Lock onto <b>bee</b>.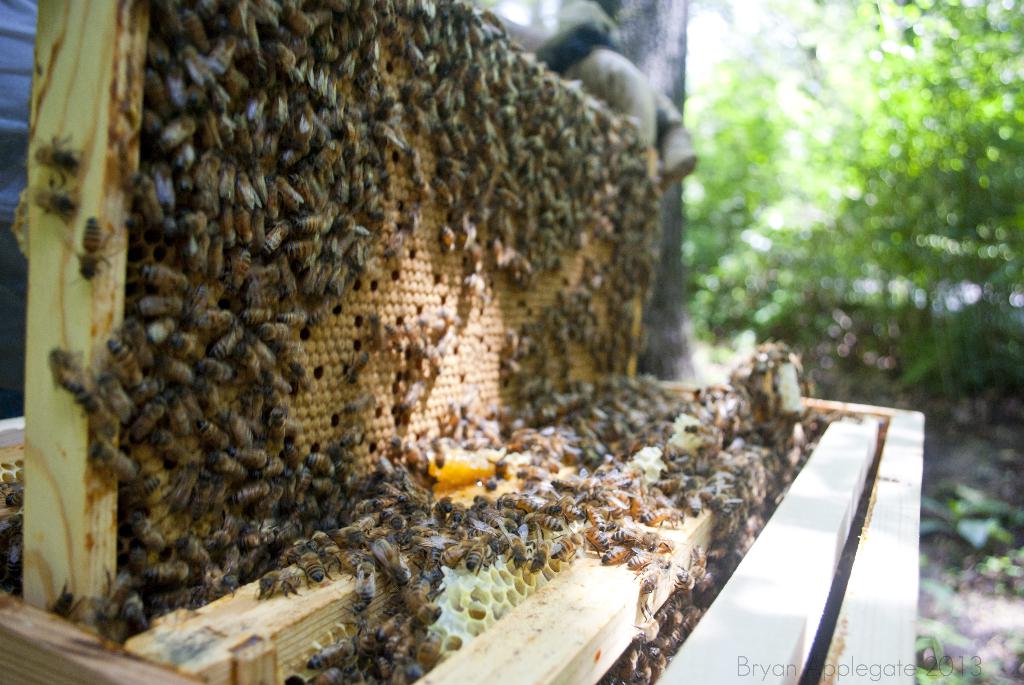
Locked: bbox=(253, 156, 264, 201).
